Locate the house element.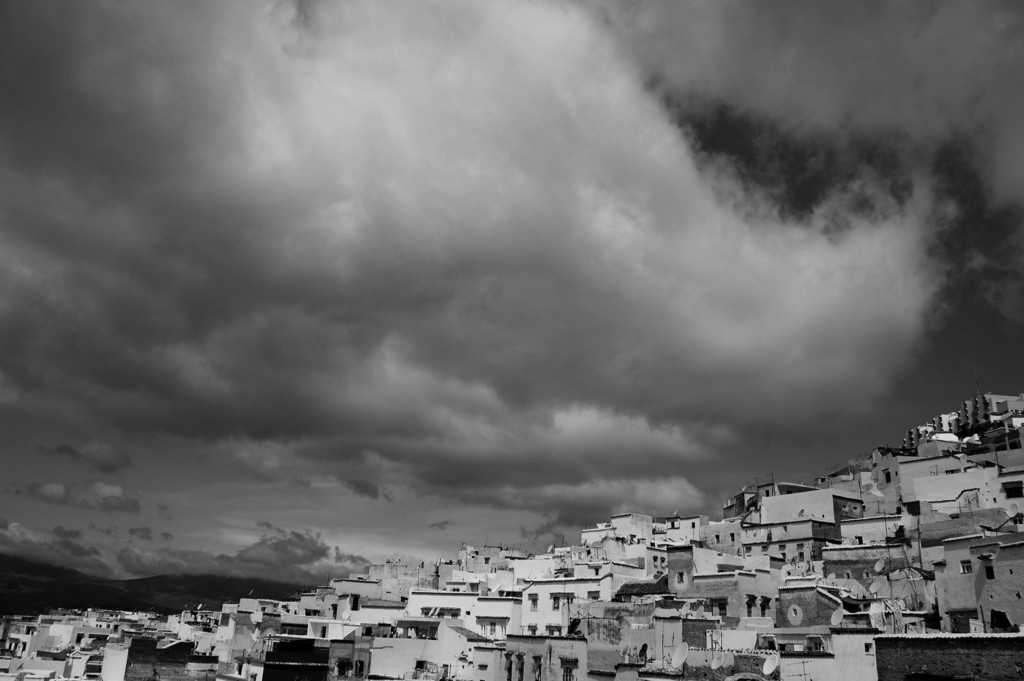
Element bbox: bbox=(913, 504, 1002, 570).
